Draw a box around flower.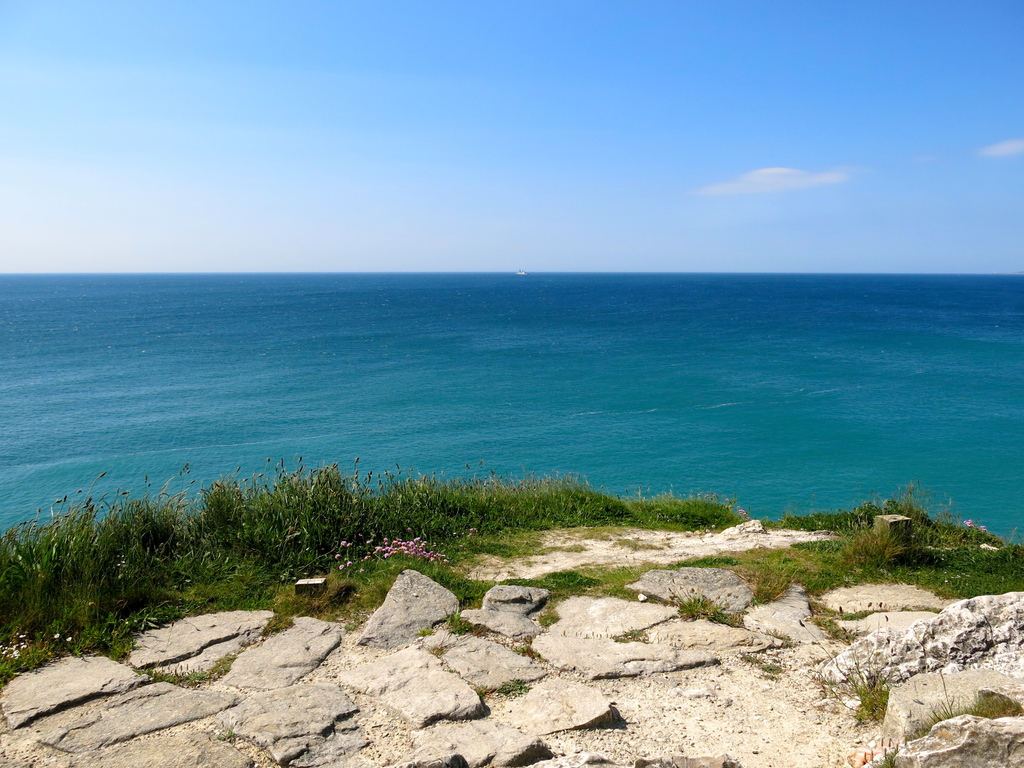
bbox(332, 553, 342, 562).
